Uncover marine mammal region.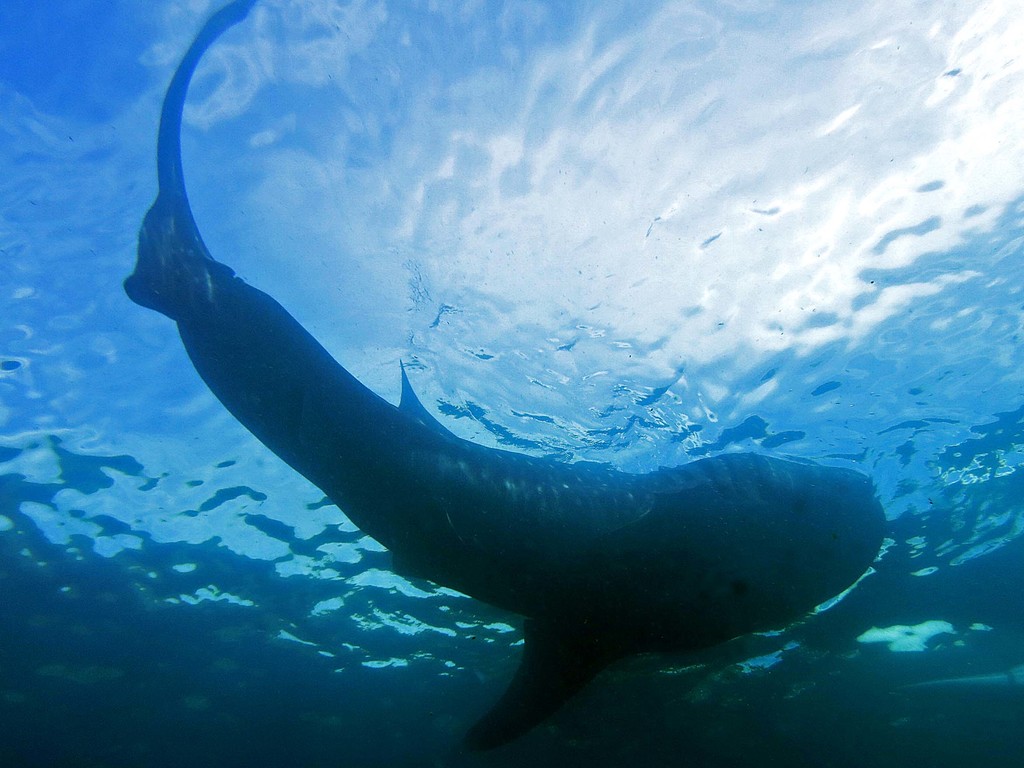
Uncovered: rect(75, 84, 892, 767).
